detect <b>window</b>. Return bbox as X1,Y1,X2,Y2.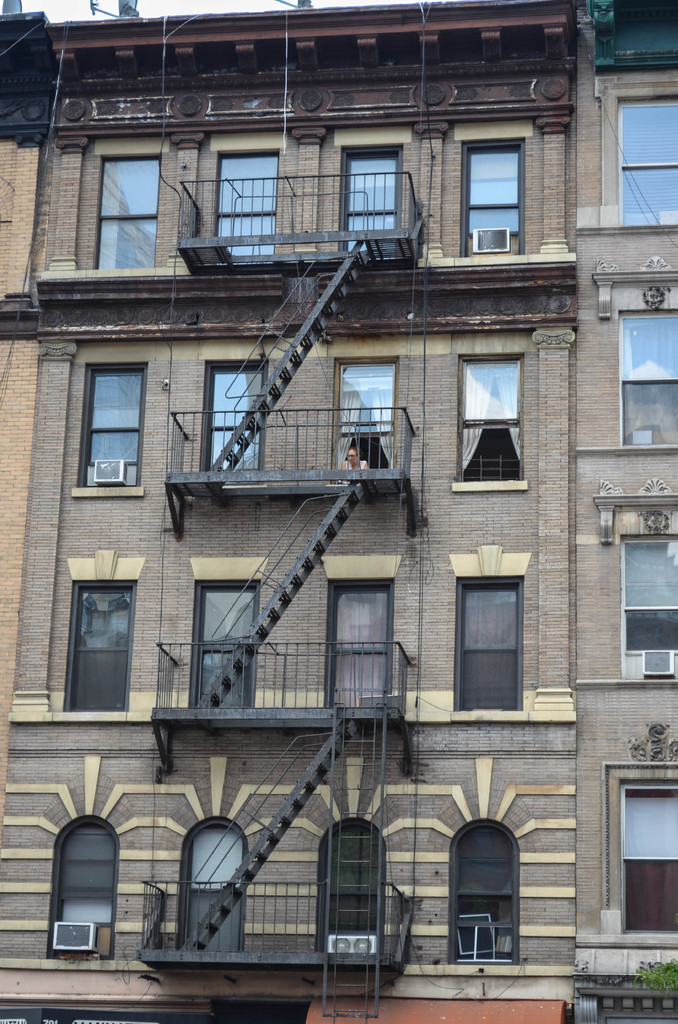
444,820,517,968.
